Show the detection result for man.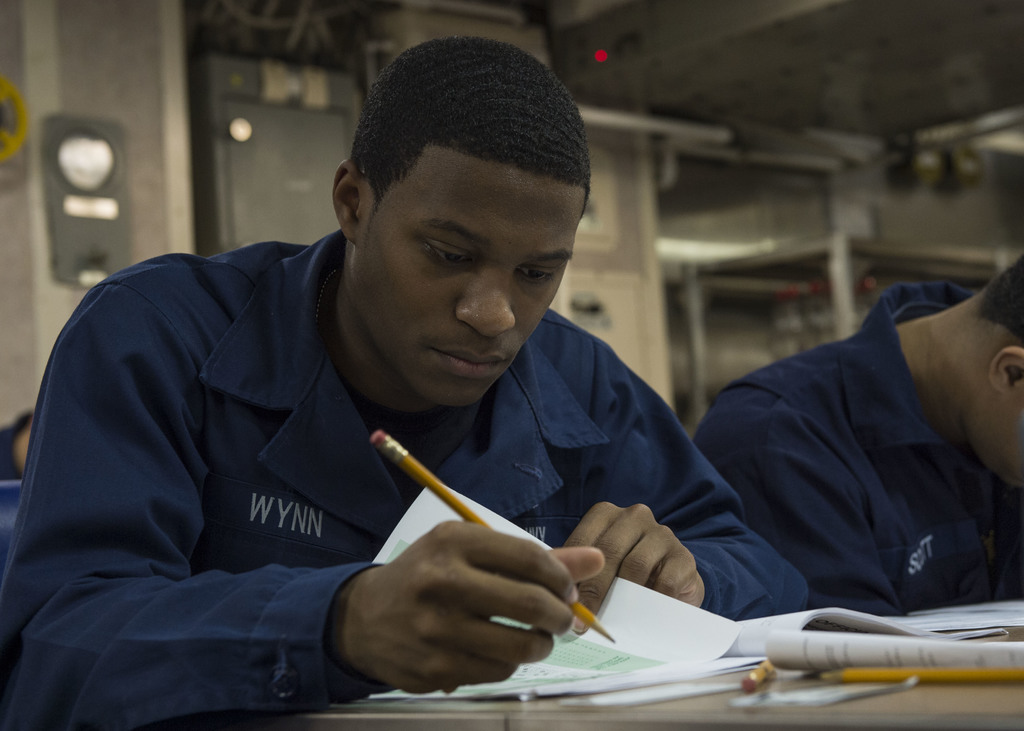
[x1=6, y1=49, x2=814, y2=702].
